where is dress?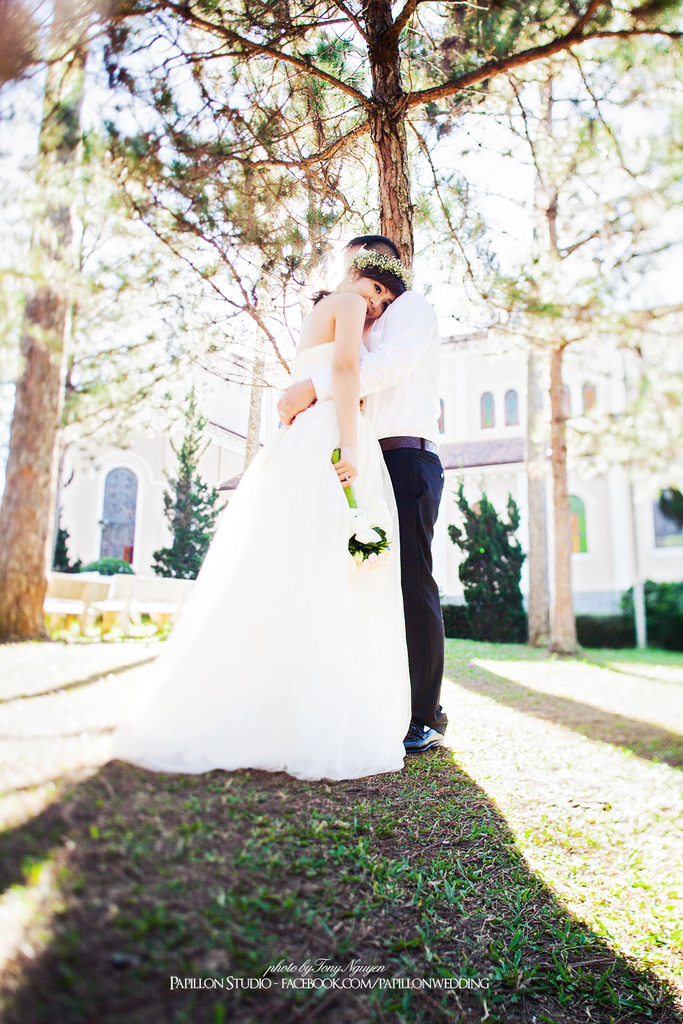
locate(110, 281, 436, 797).
